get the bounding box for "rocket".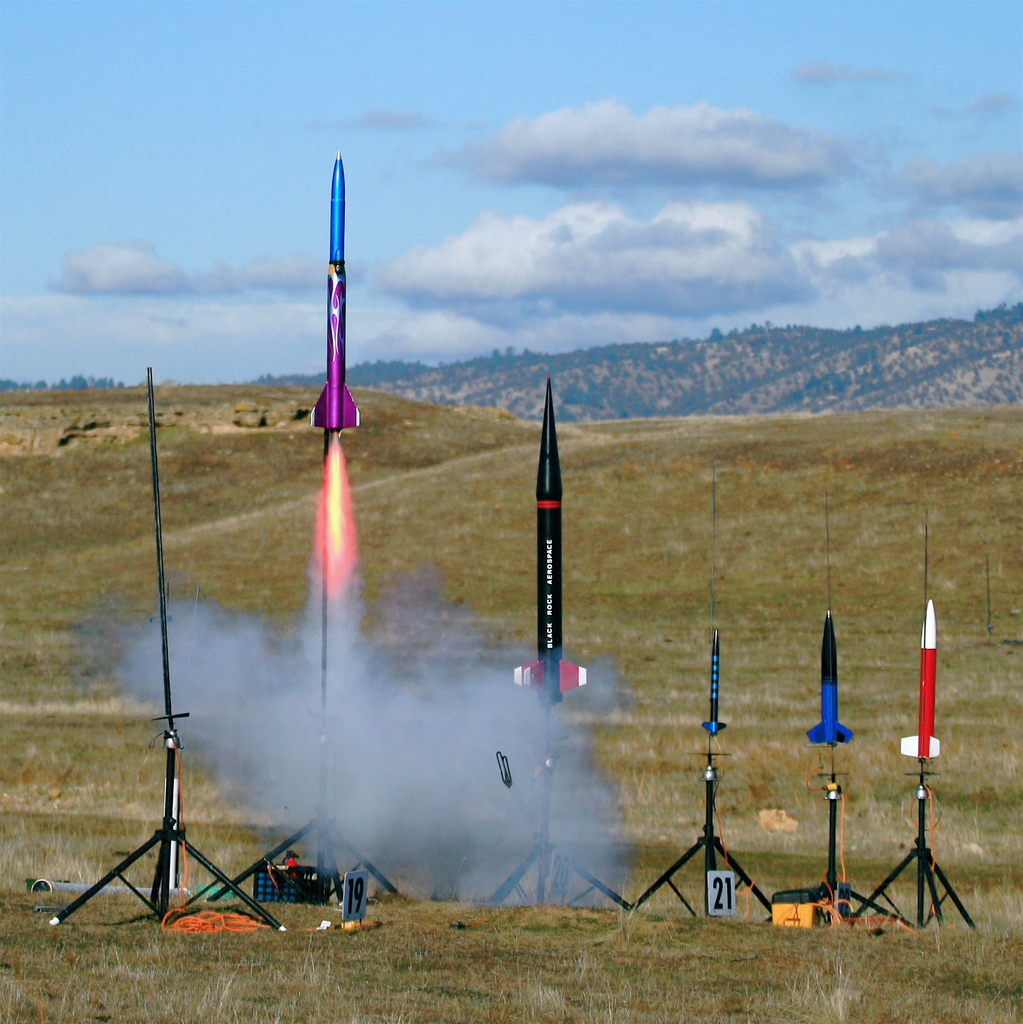
(left=514, top=379, right=593, bottom=713).
